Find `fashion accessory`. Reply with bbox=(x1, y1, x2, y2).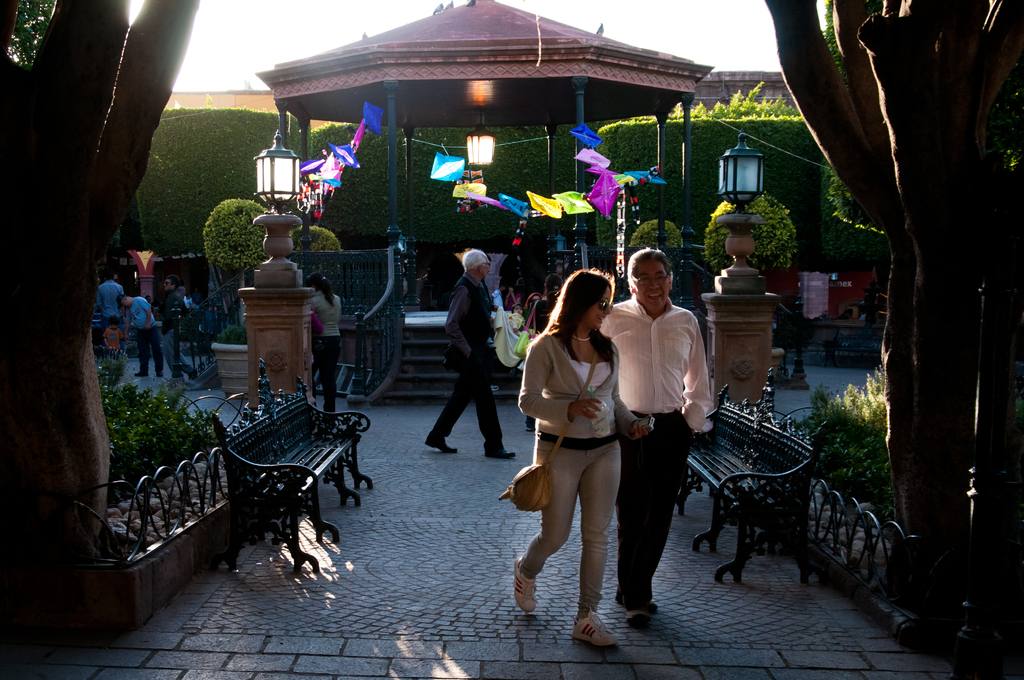
bbox=(499, 346, 603, 508).
